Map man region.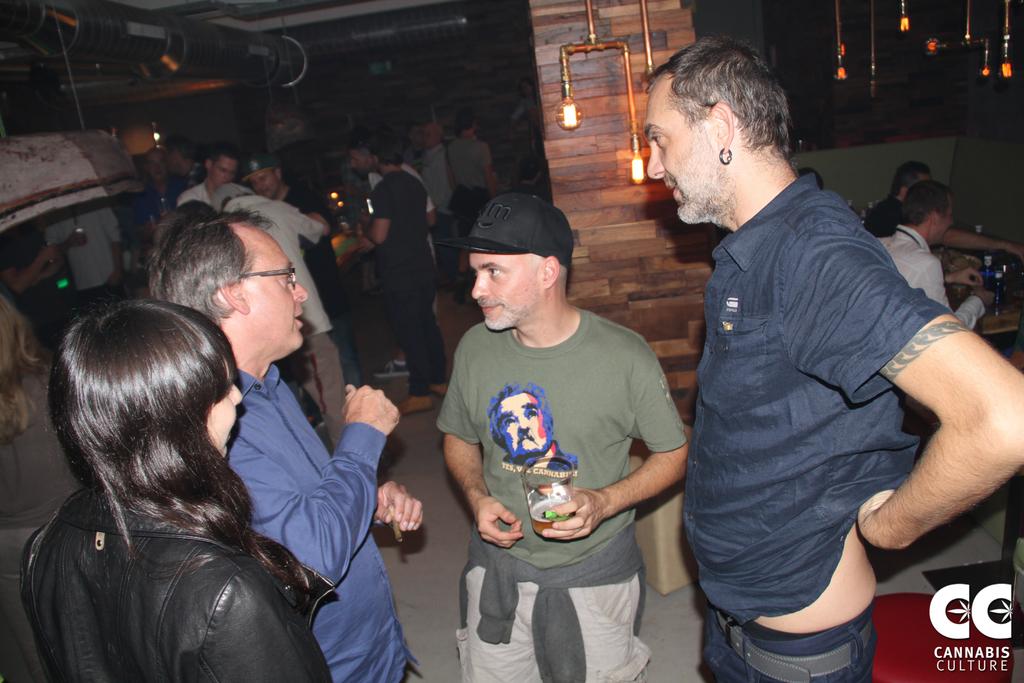
Mapped to rect(136, 209, 425, 682).
